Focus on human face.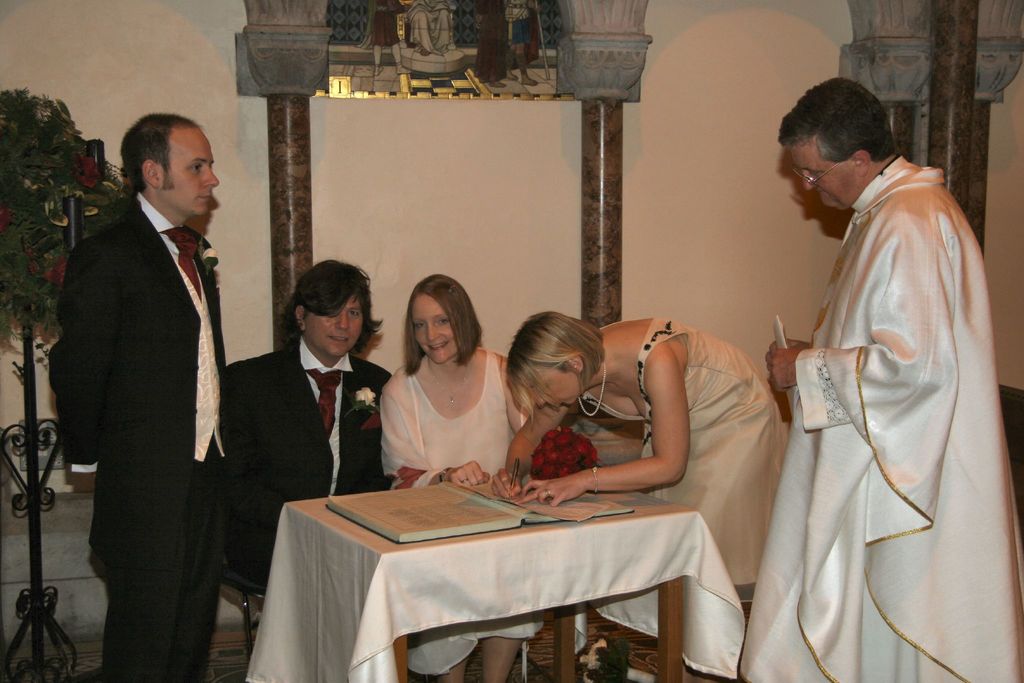
Focused at {"left": 303, "top": 292, "right": 363, "bottom": 357}.
